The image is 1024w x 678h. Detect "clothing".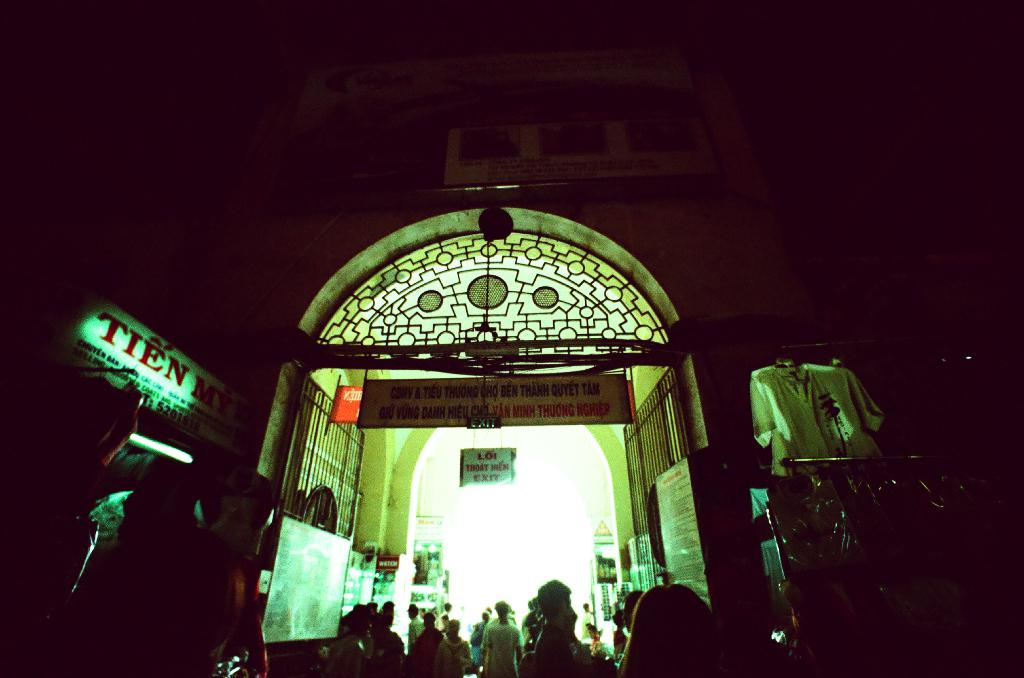
Detection: (x1=474, y1=613, x2=530, y2=674).
